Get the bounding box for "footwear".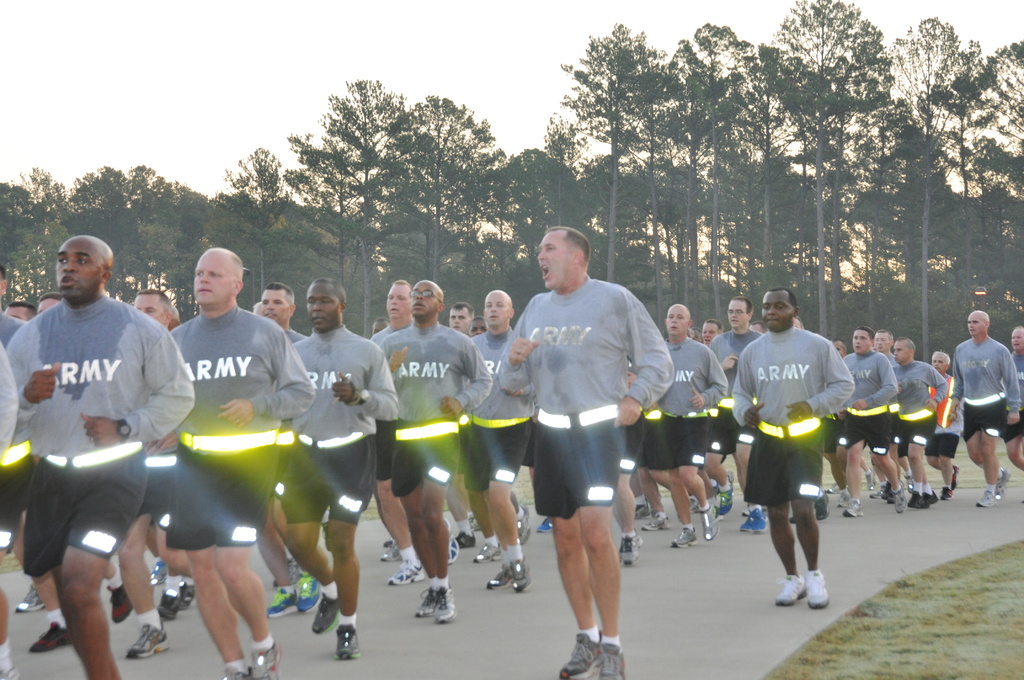
(x1=433, y1=584, x2=460, y2=624).
